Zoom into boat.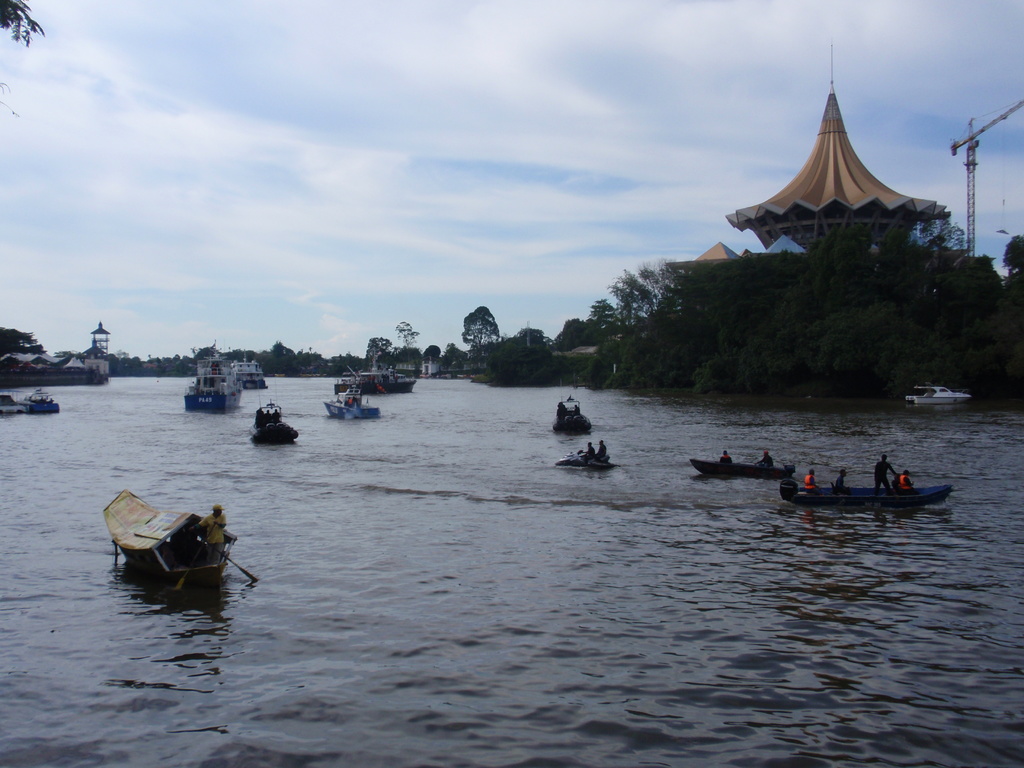
Zoom target: (left=906, top=379, right=972, bottom=406).
